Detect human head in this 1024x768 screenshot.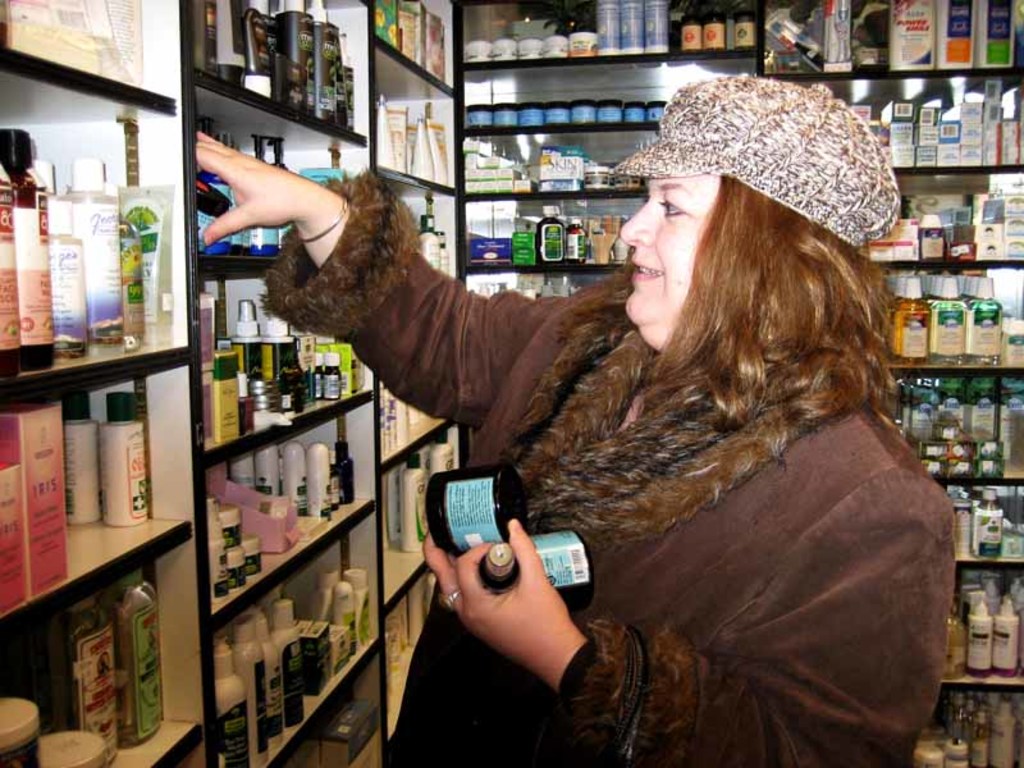
Detection: pyautogui.locateOnScreen(599, 115, 813, 351).
